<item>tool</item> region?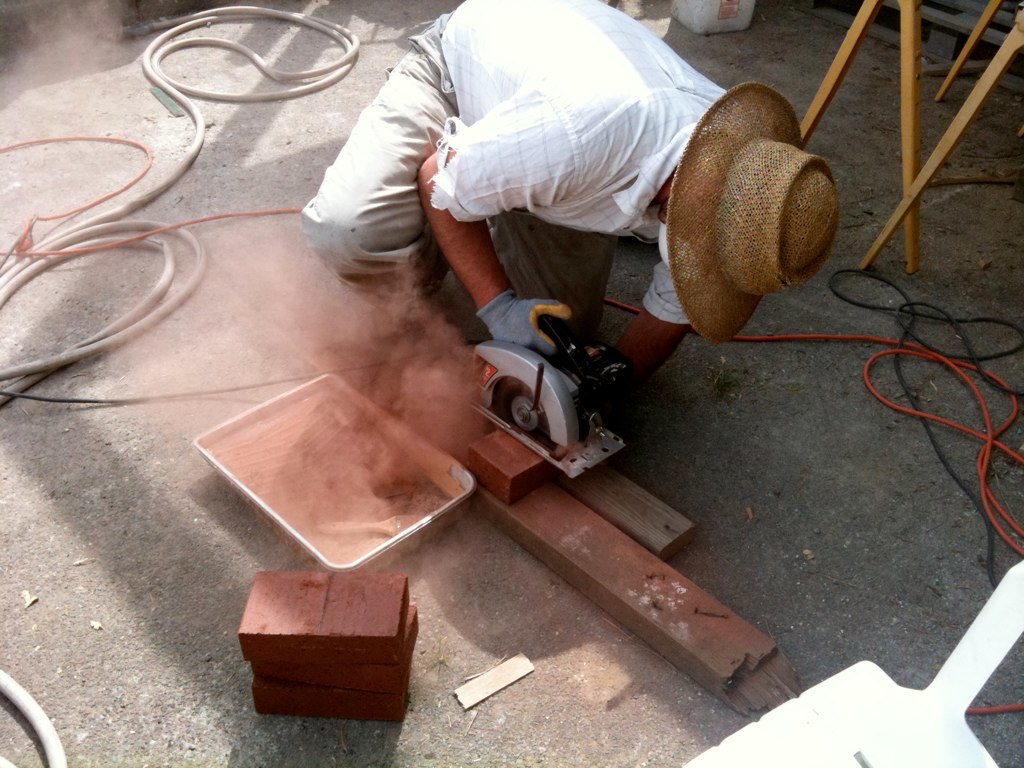
rect(467, 312, 626, 458)
